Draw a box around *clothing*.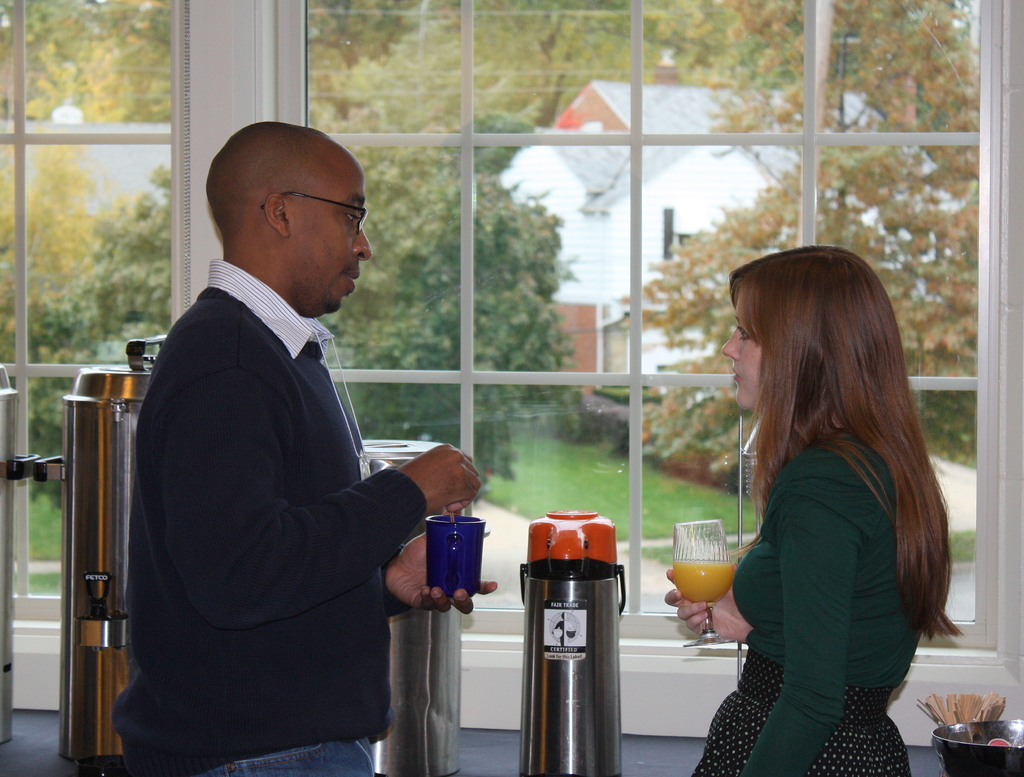
<bbox>103, 197, 438, 776</bbox>.
